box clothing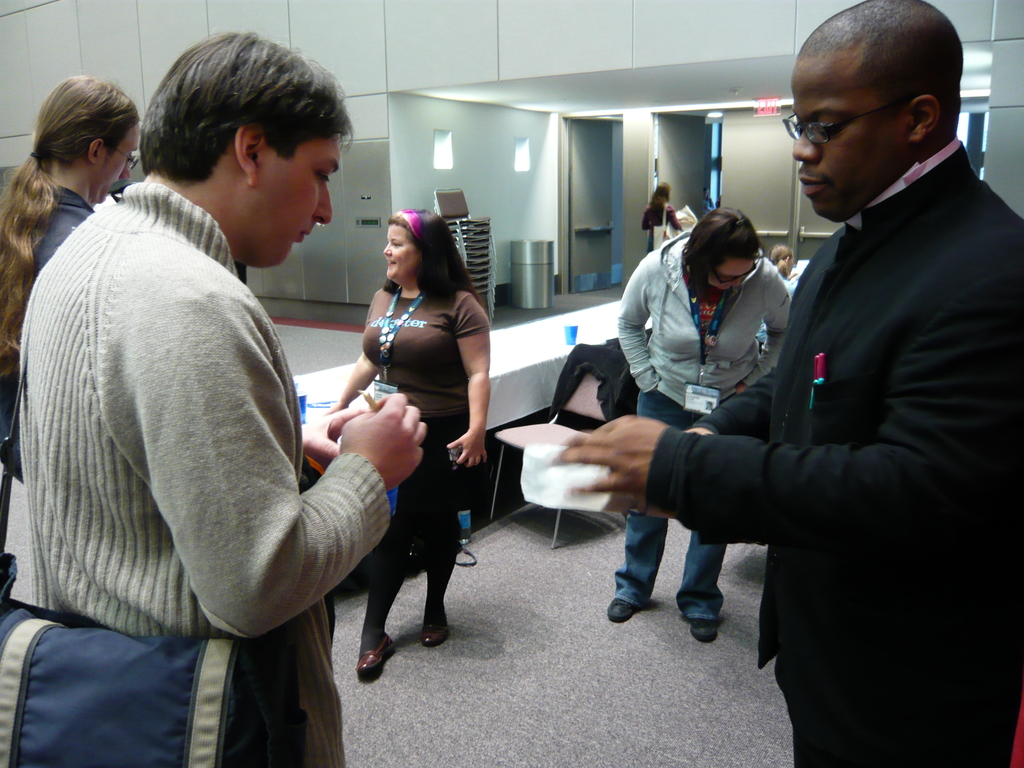
[36,100,387,749]
